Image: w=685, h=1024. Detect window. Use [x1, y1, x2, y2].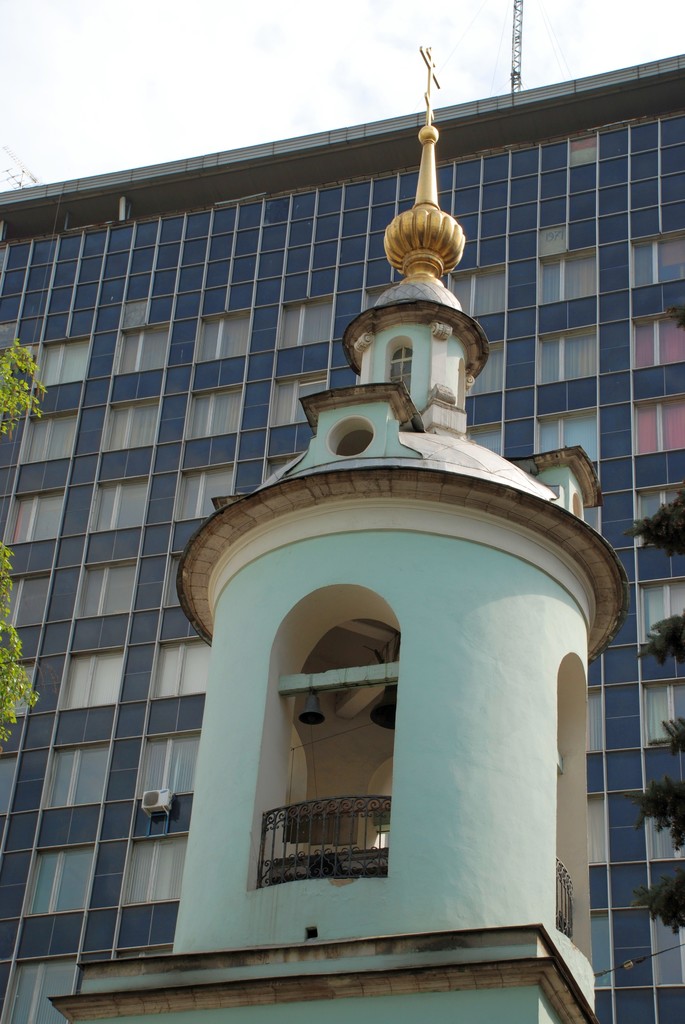
[281, 294, 331, 354].
